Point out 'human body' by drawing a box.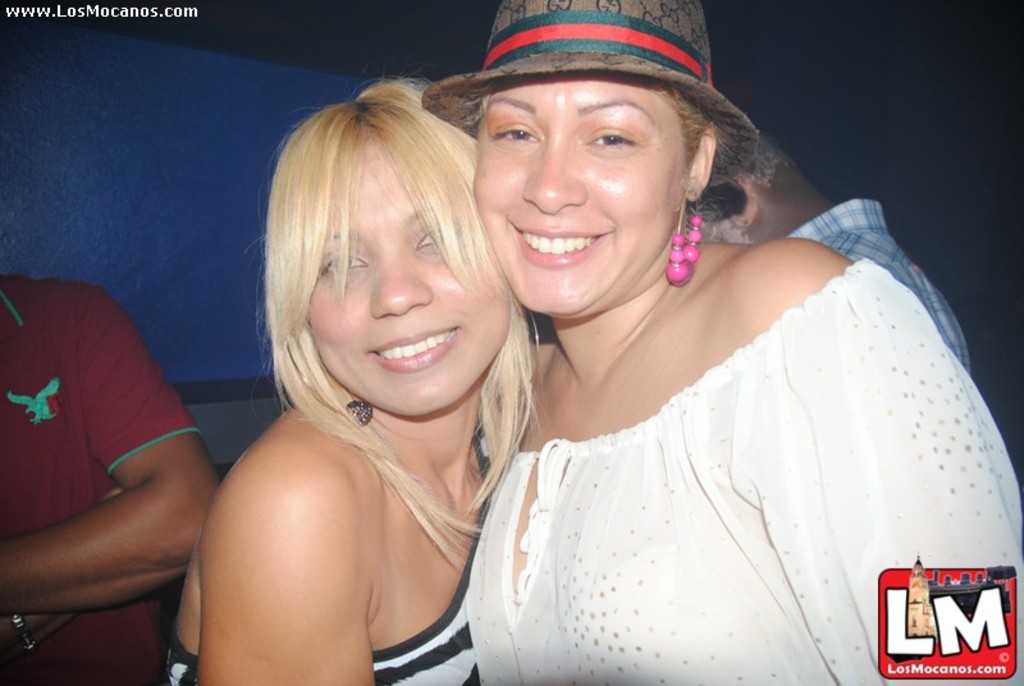
[left=792, top=202, right=969, bottom=378].
